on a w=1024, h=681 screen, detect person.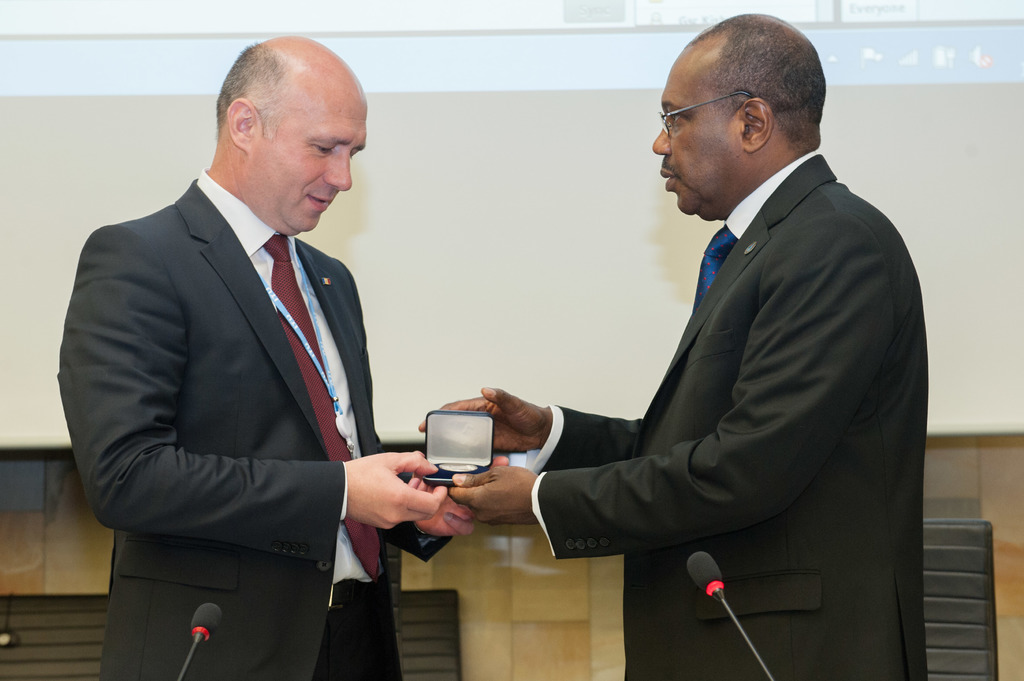
[x1=417, y1=13, x2=929, y2=680].
